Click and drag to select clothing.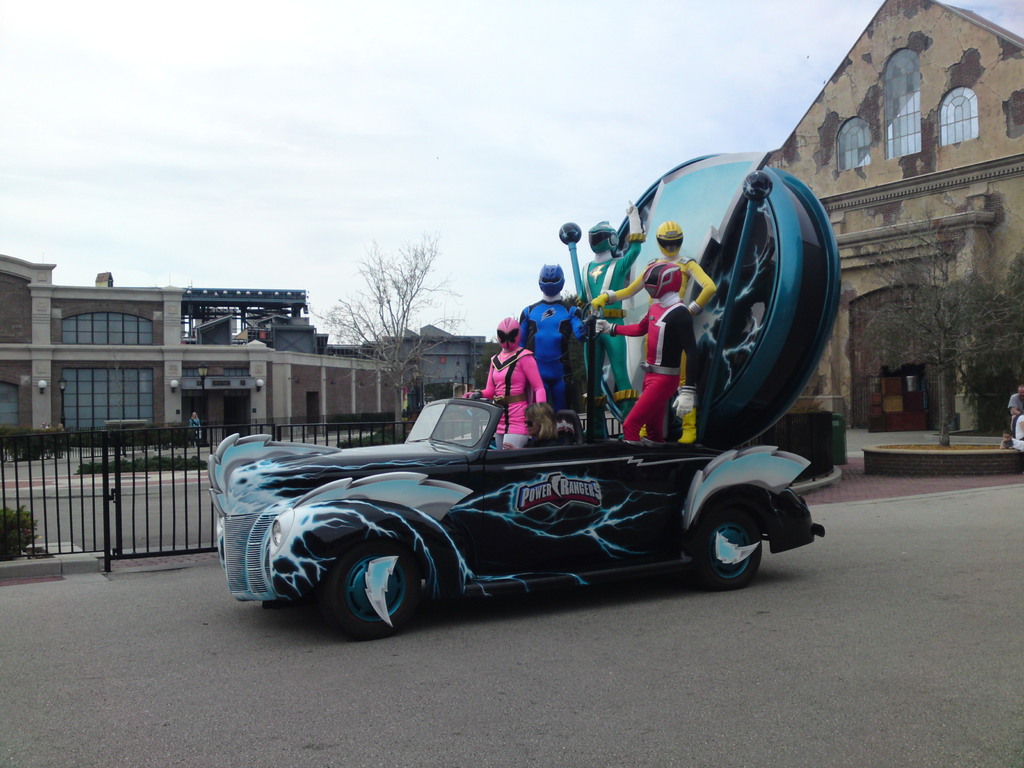
Selection: 462 312 548 447.
